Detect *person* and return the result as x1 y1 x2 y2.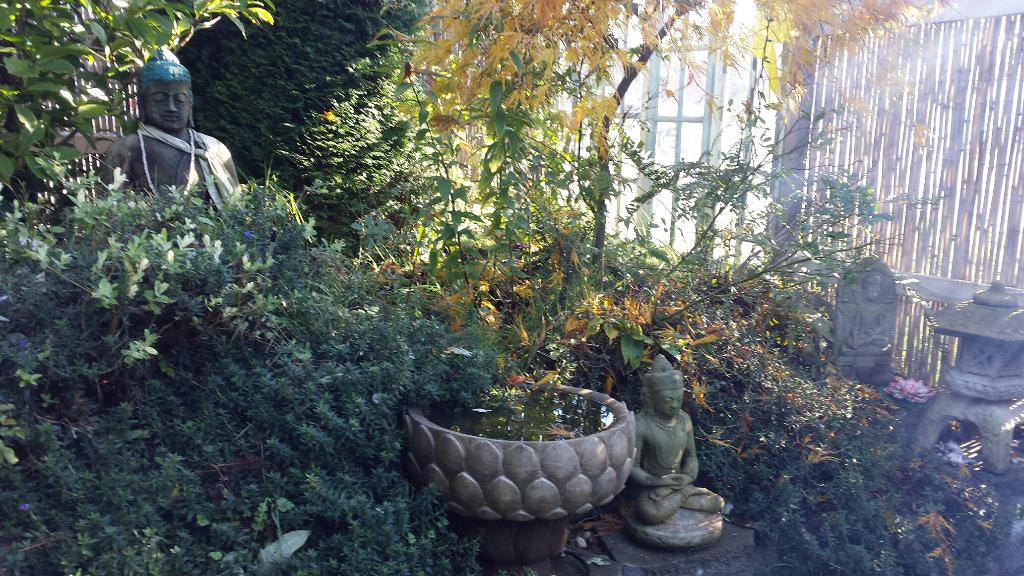
834 273 893 358.
